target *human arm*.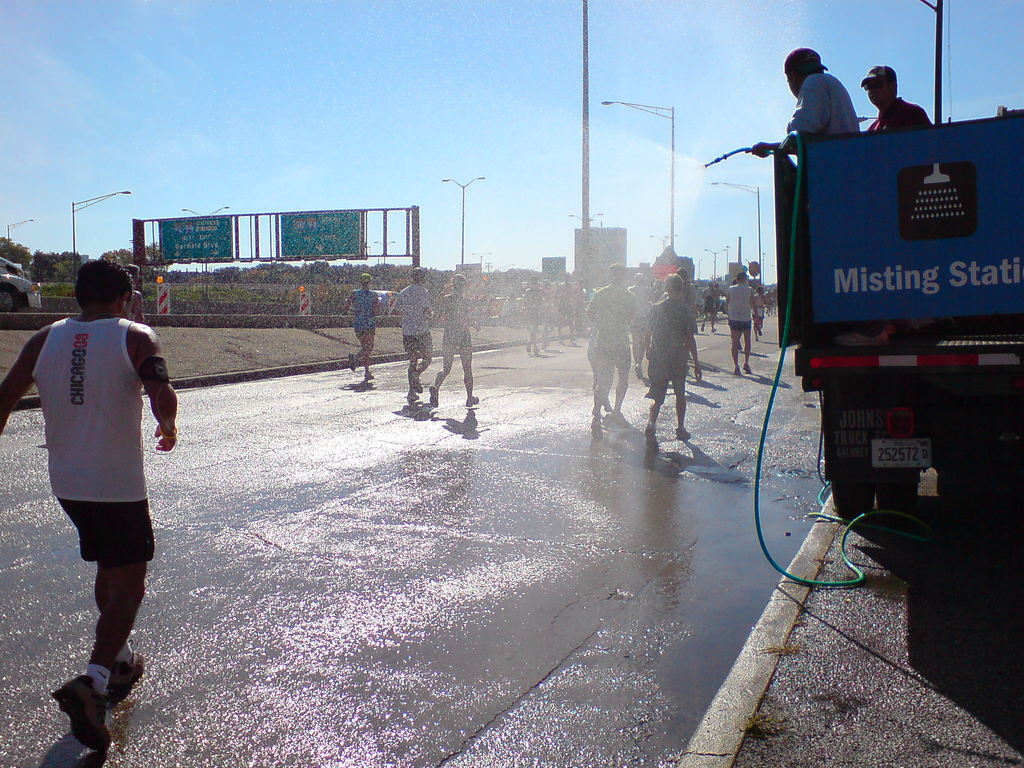
Target region: <region>583, 291, 600, 323</region>.
